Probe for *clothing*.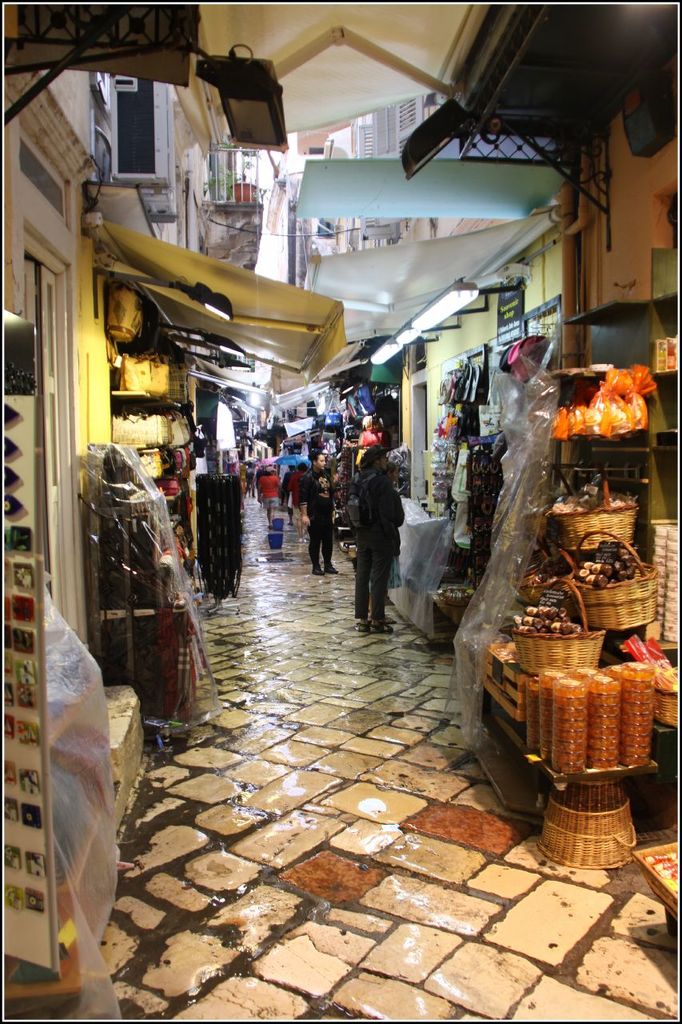
Probe result: 296,459,331,581.
